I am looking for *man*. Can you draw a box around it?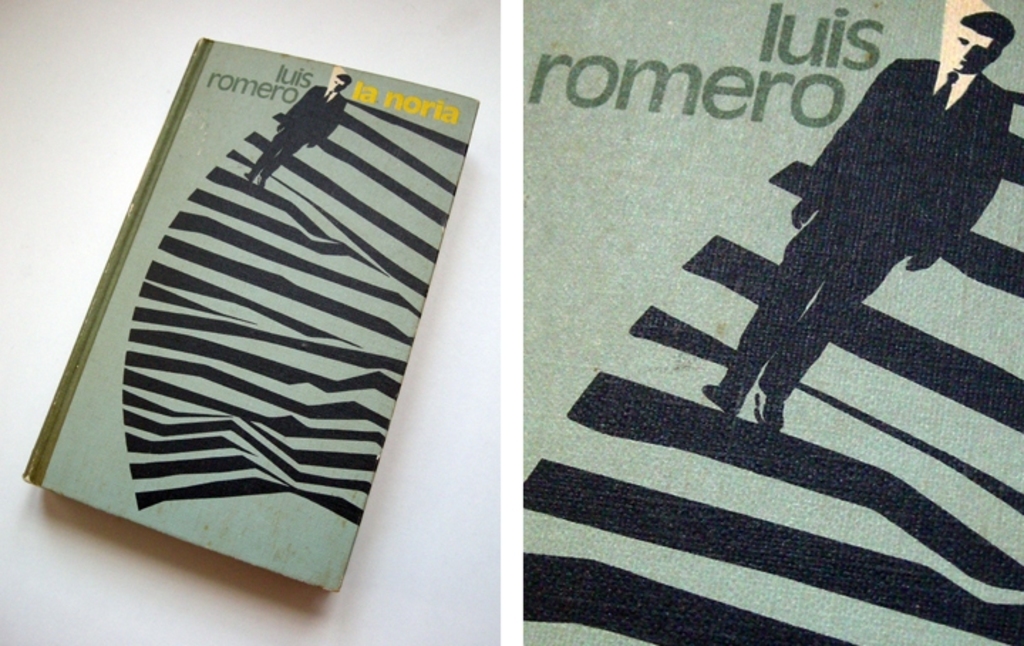
Sure, the bounding box is 701, 43, 1006, 465.
